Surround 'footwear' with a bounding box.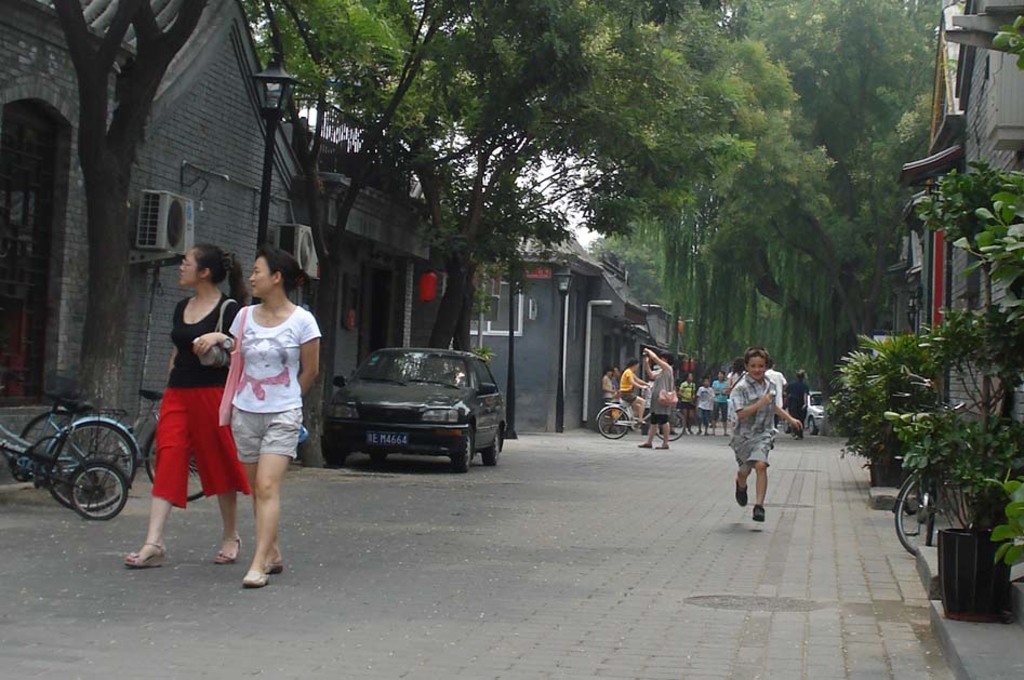
265, 558, 287, 574.
